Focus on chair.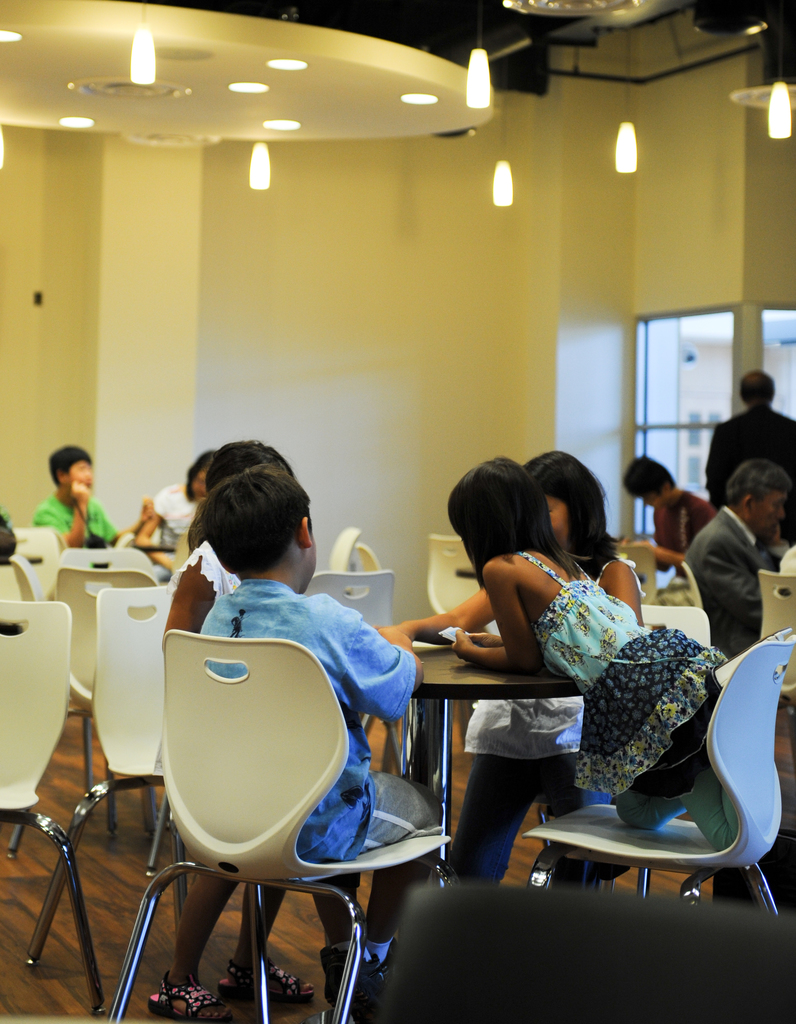
Focused at crop(8, 524, 61, 570).
